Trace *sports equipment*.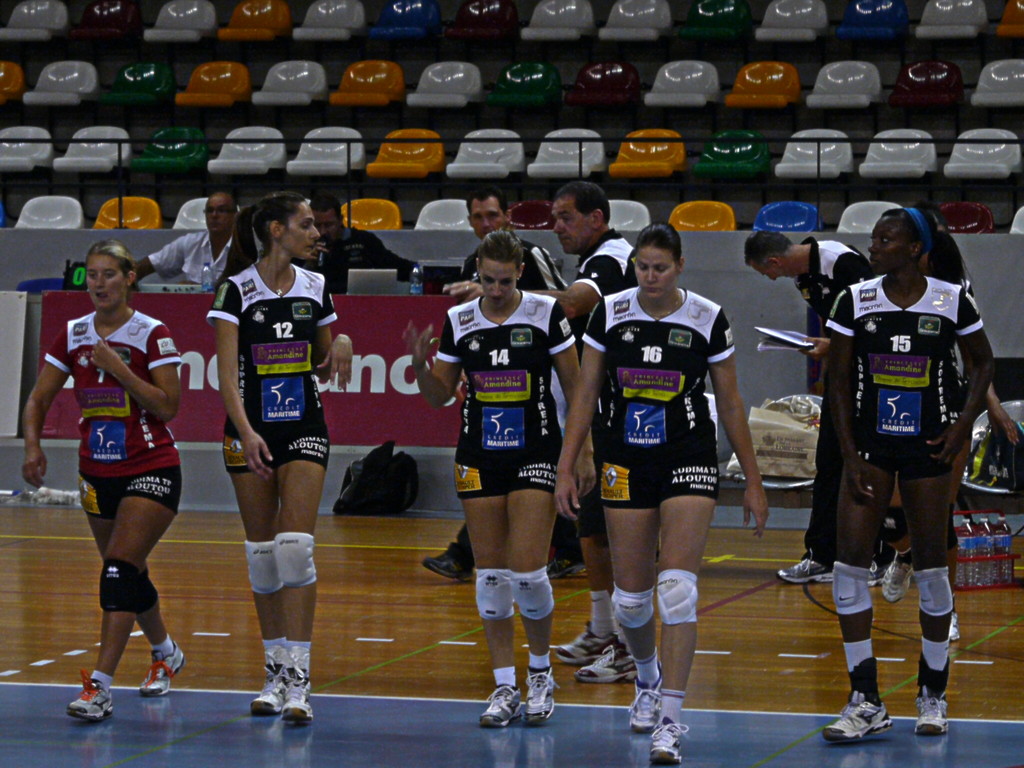
Traced to bbox=(252, 660, 293, 712).
